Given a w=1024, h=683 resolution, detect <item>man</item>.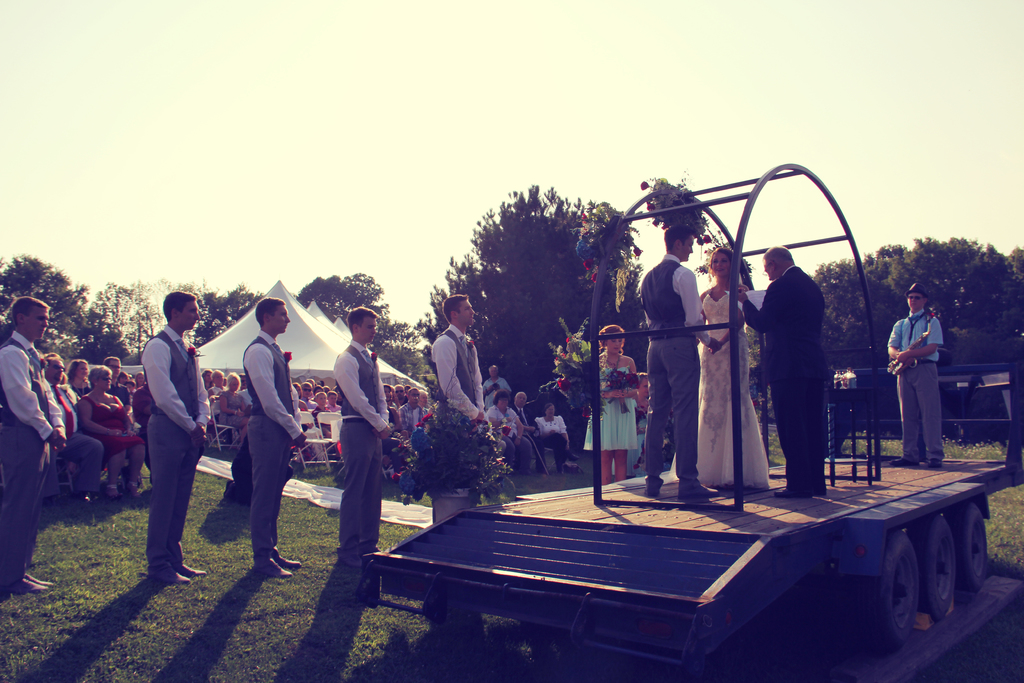
(438, 287, 490, 513).
